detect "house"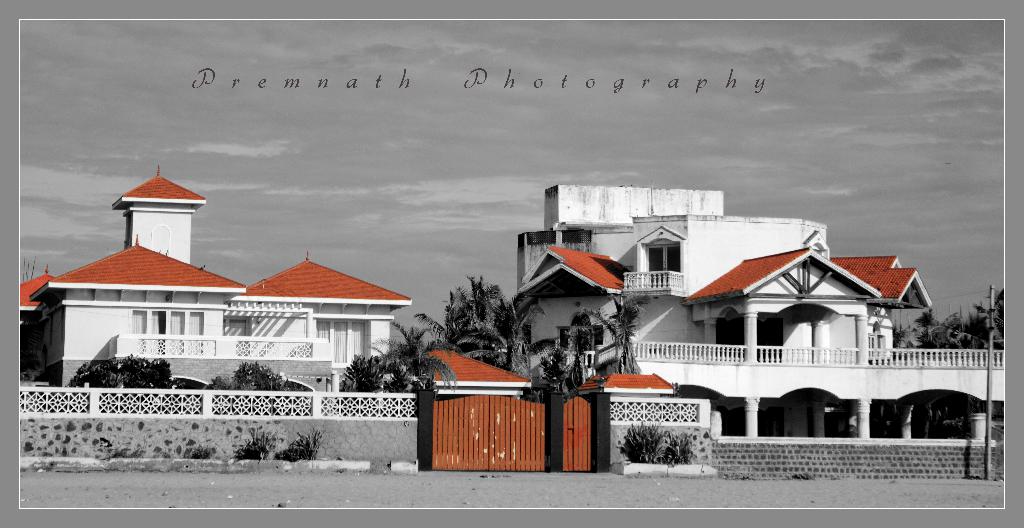
[x1=788, y1=247, x2=913, y2=419]
